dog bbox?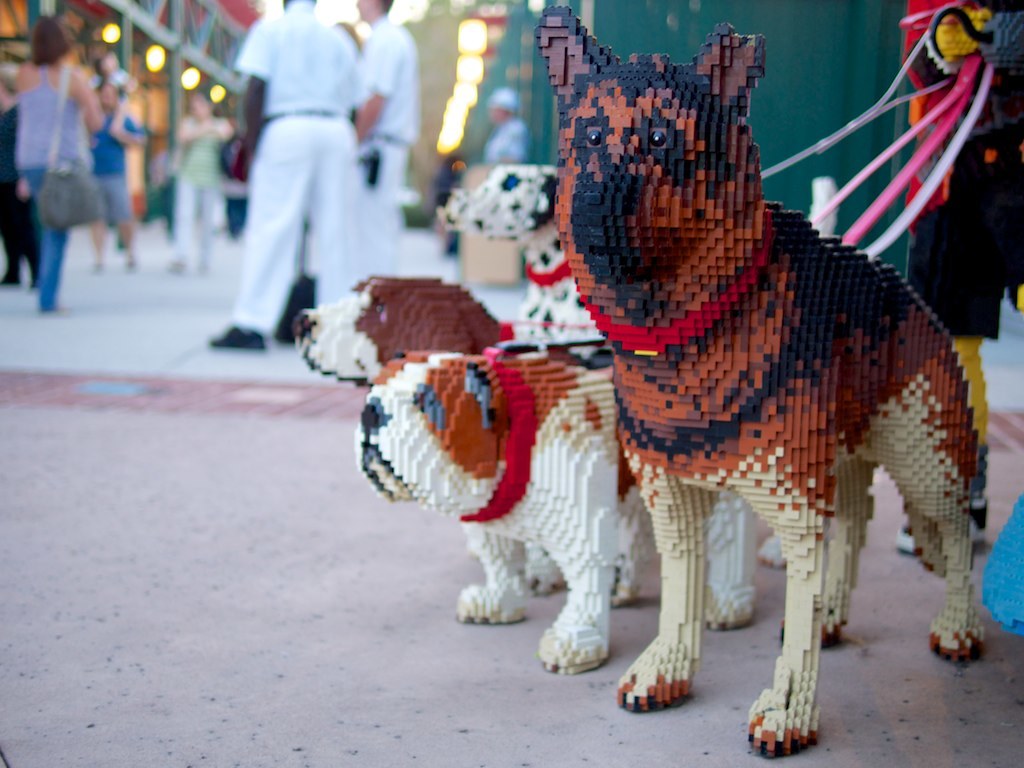
<box>436,161,612,365</box>
